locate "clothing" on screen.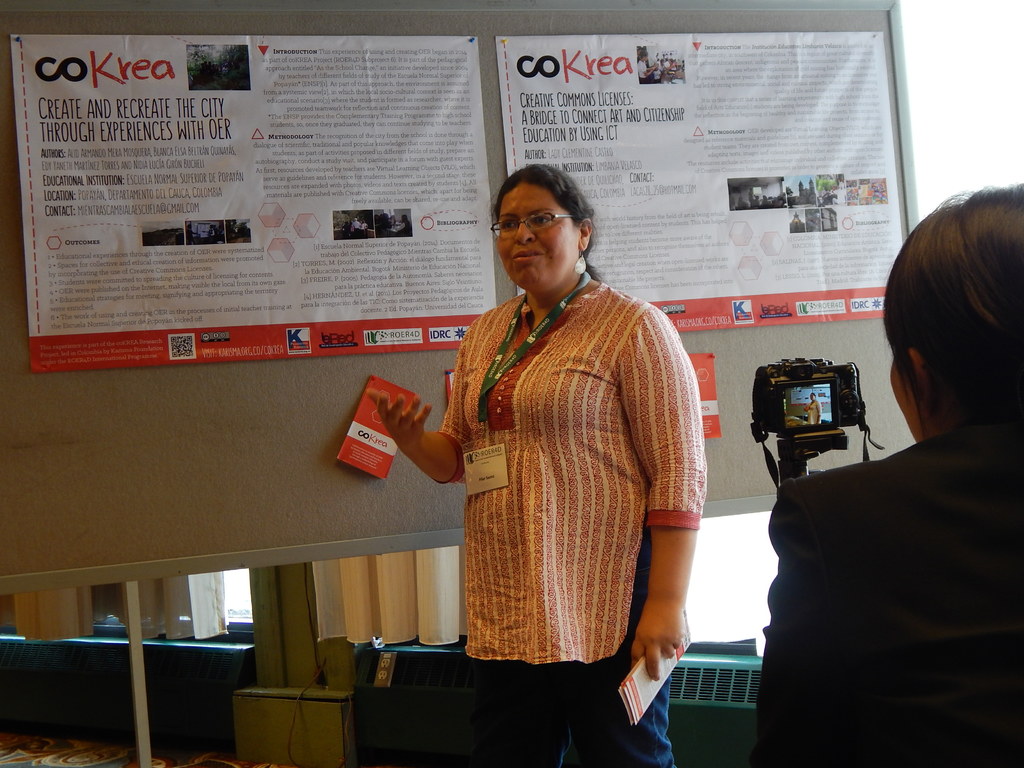
On screen at {"x1": 636, "y1": 58, "x2": 651, "y2": 86}.
